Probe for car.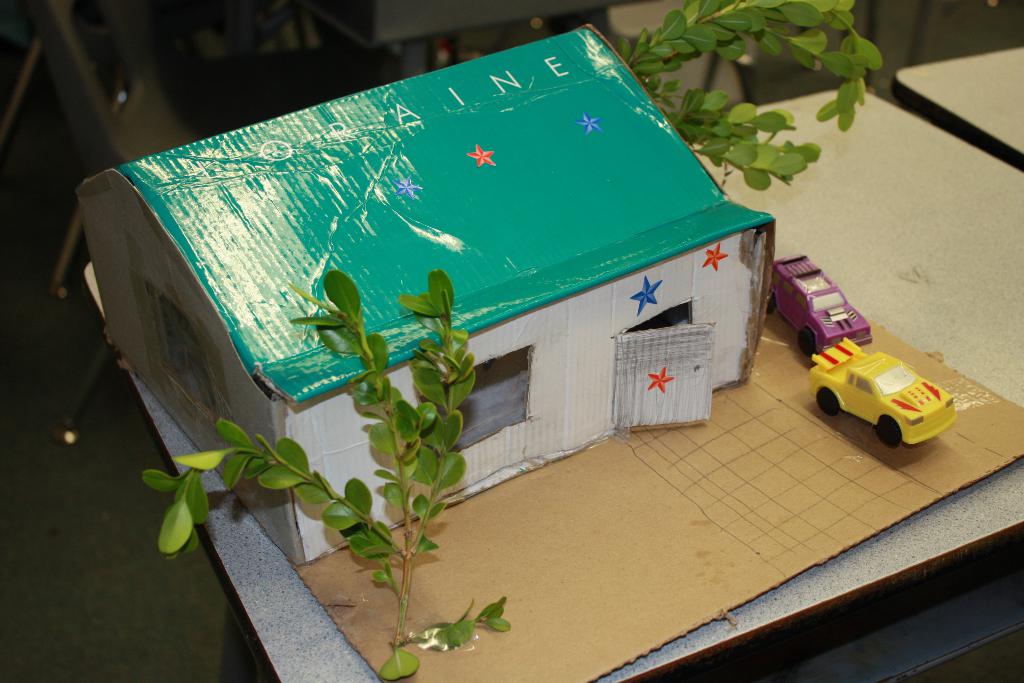
Probe result: left=772, top=252, right=870, bottom=355.
